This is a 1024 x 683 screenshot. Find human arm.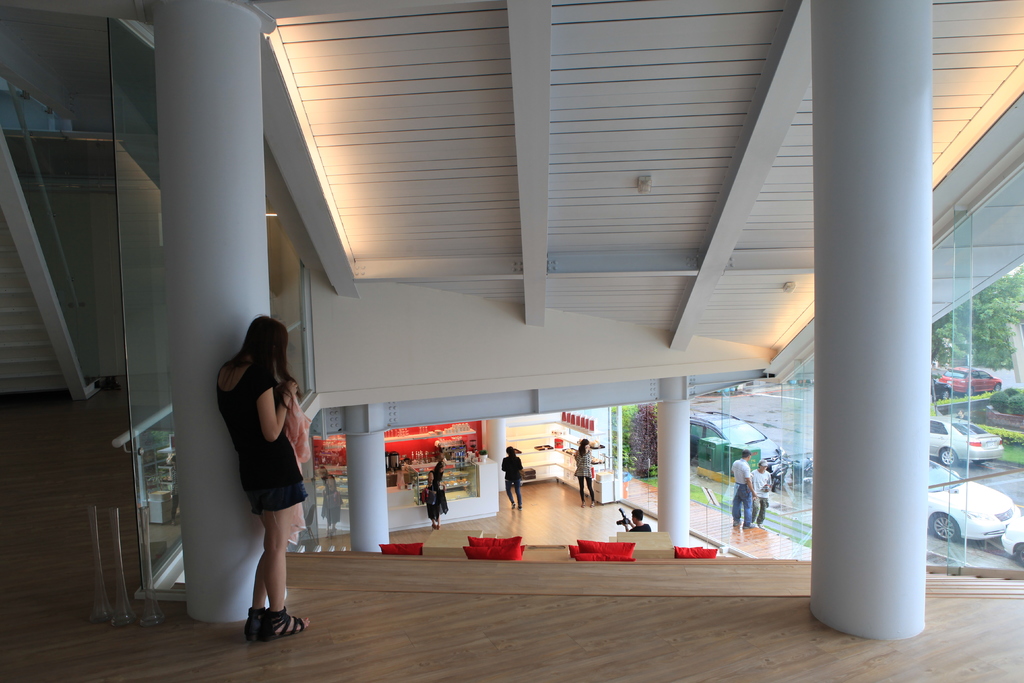
Bounding box: (582, 449, 592, 460).
